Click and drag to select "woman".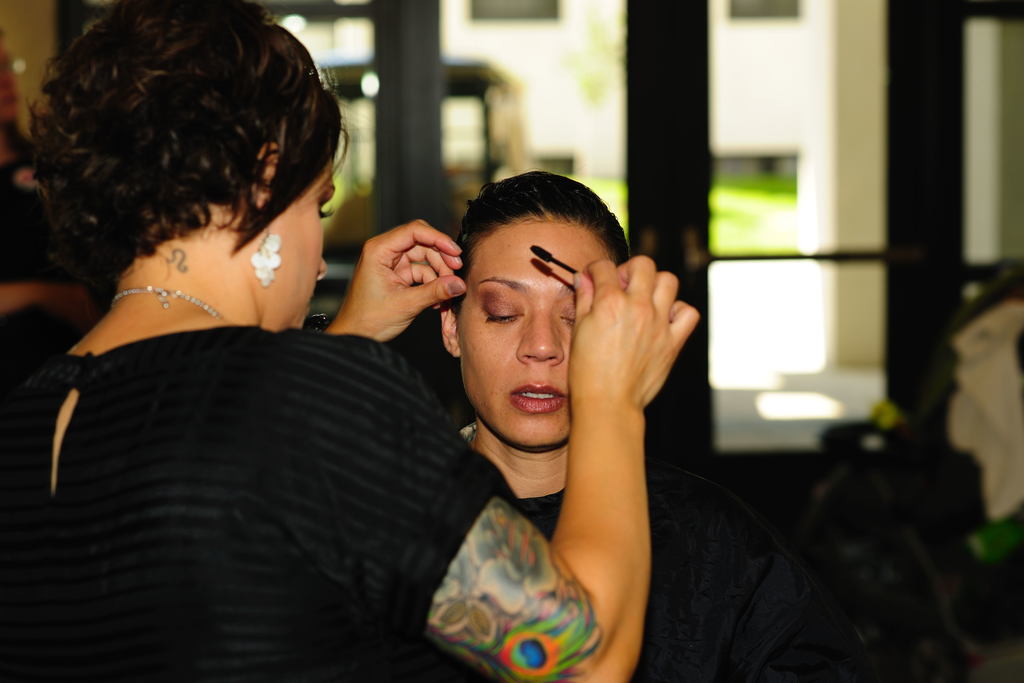
Selection: left=455, top=165, right=866, bottom=682.
